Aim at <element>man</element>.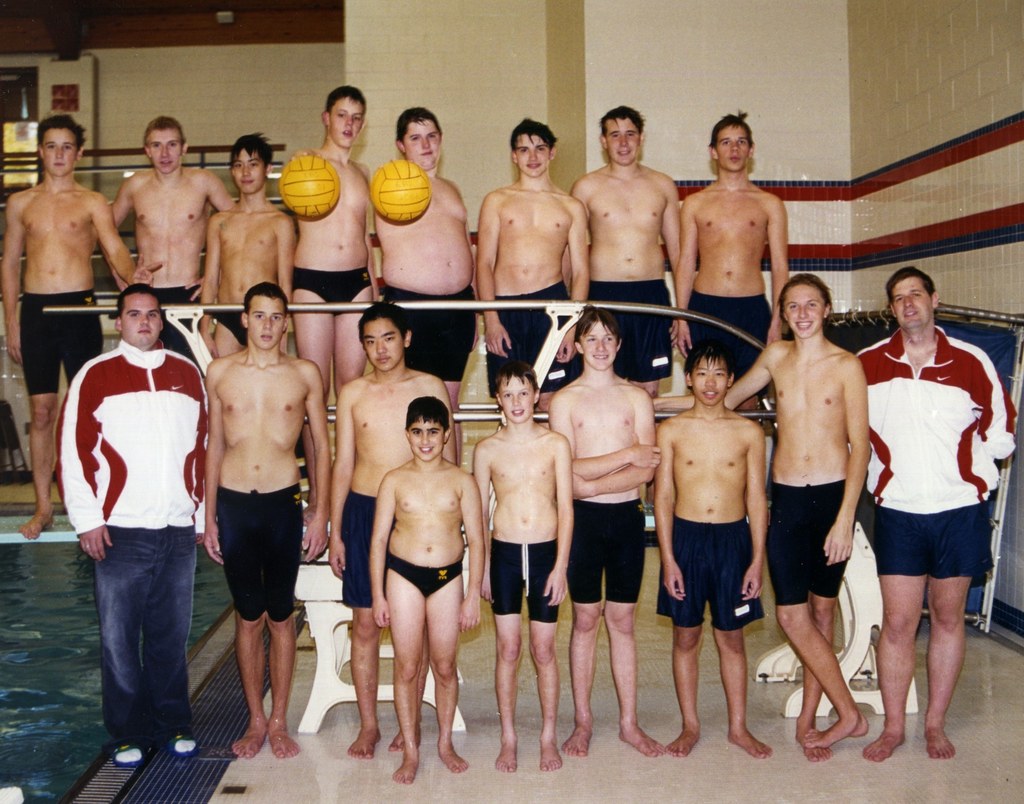
Aimed at 278 88 372 438.
